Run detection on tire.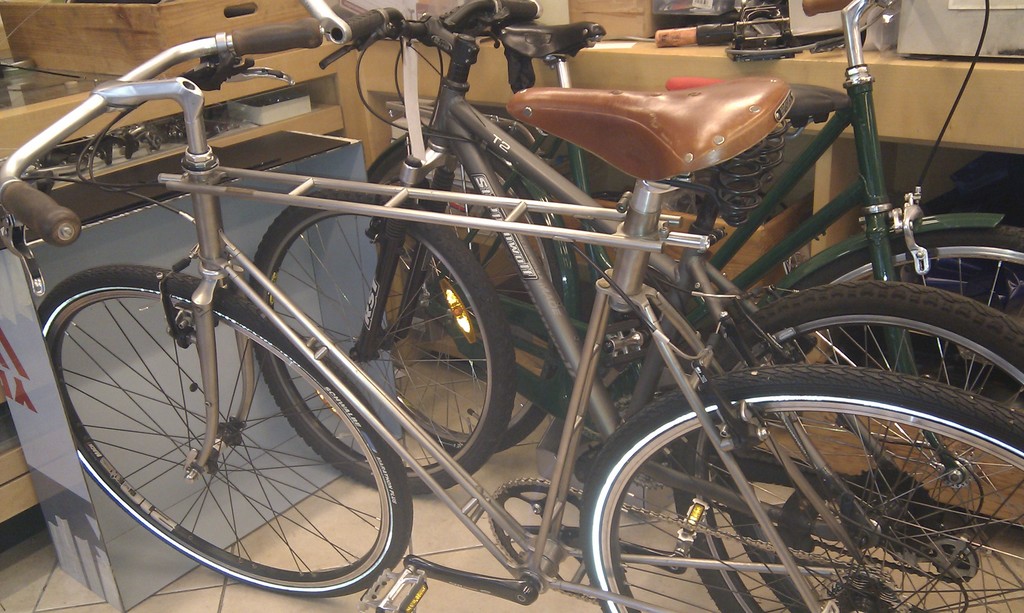
Result: left=41, top=267, right=416, bottom=596.
